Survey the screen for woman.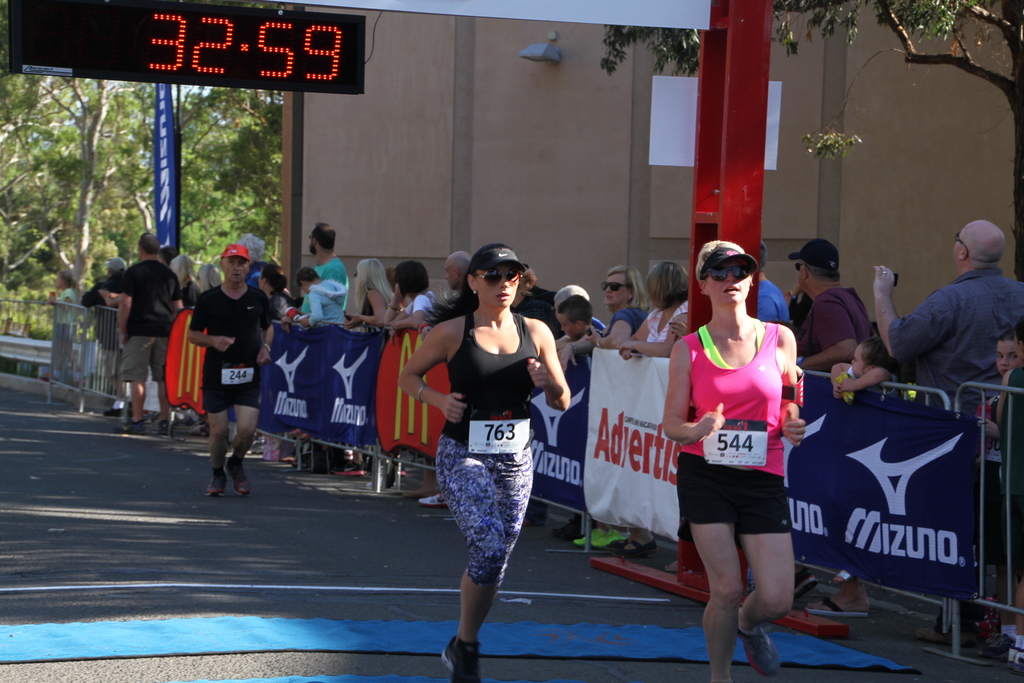
Survey found: detection(294, 262, 358, 340).
